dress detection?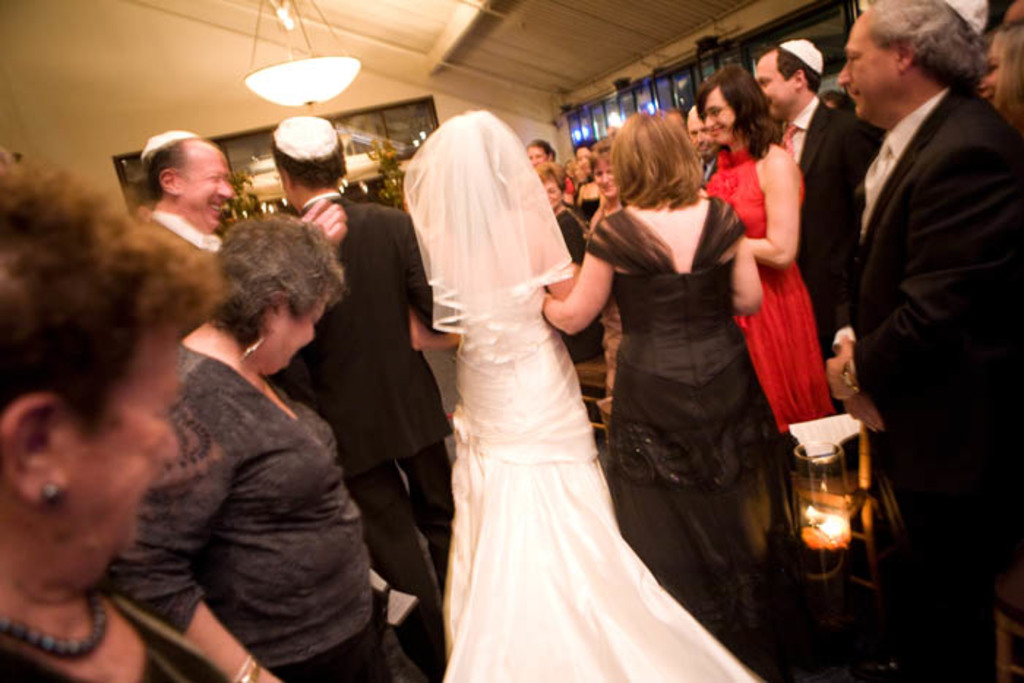
(x1=413, y1=111, x2=767, y2=682)
